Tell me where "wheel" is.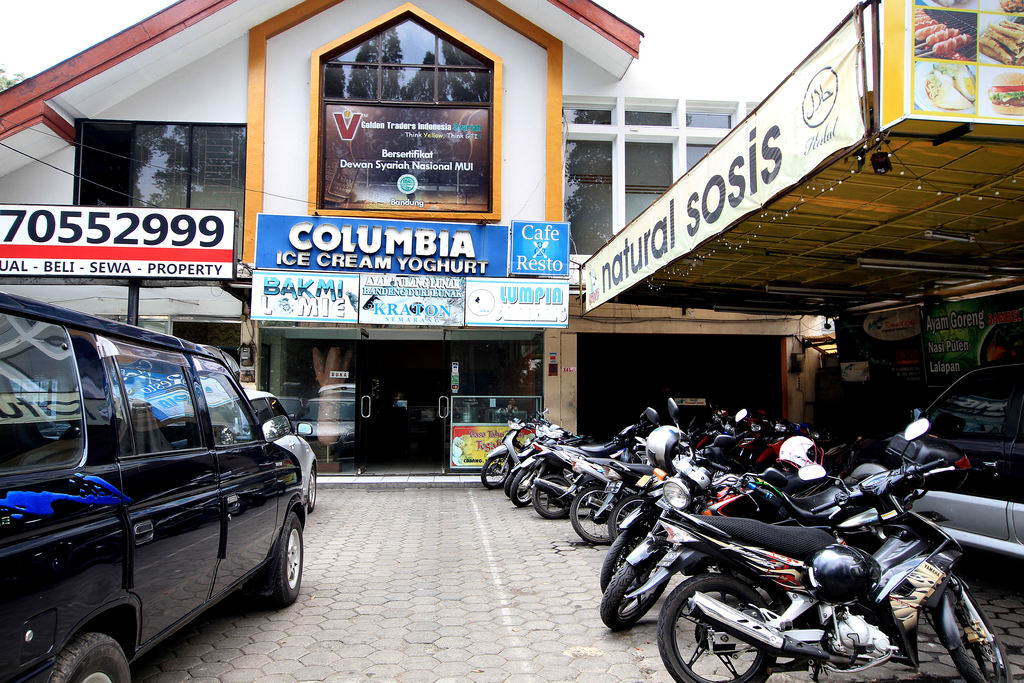
"wheel" is at {"x1": 604, "y1": 537, "x2": 676, "y2": 633}.
